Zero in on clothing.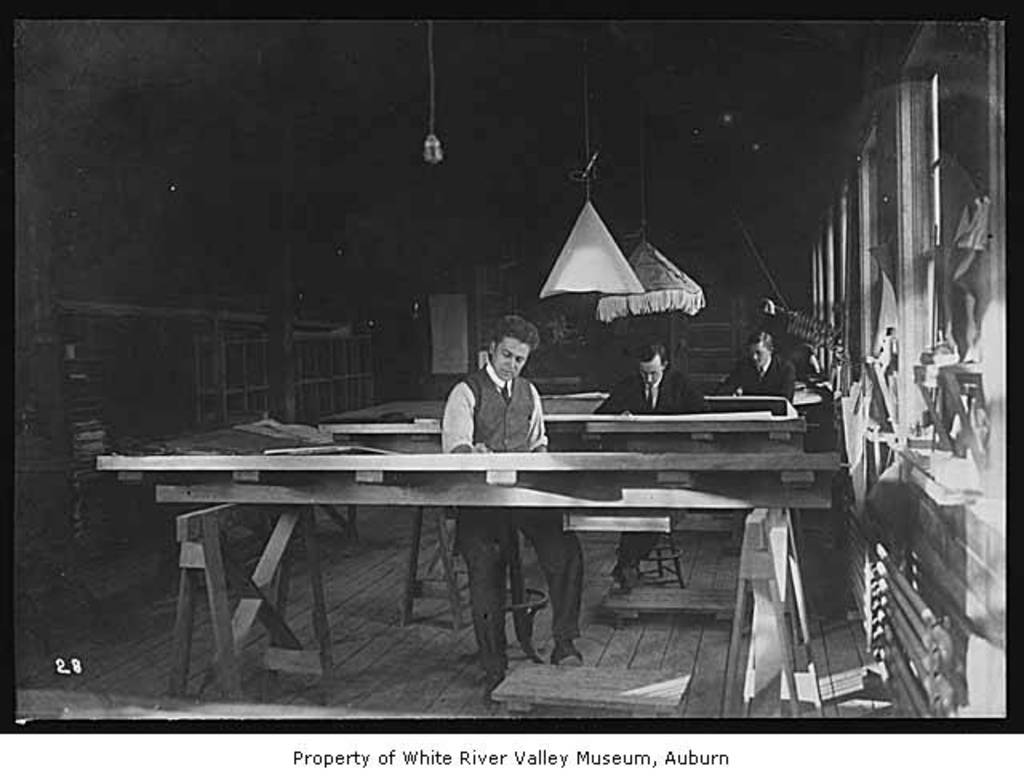
Zeroed in: (left=723, top=355, right=789, bottom=397).
